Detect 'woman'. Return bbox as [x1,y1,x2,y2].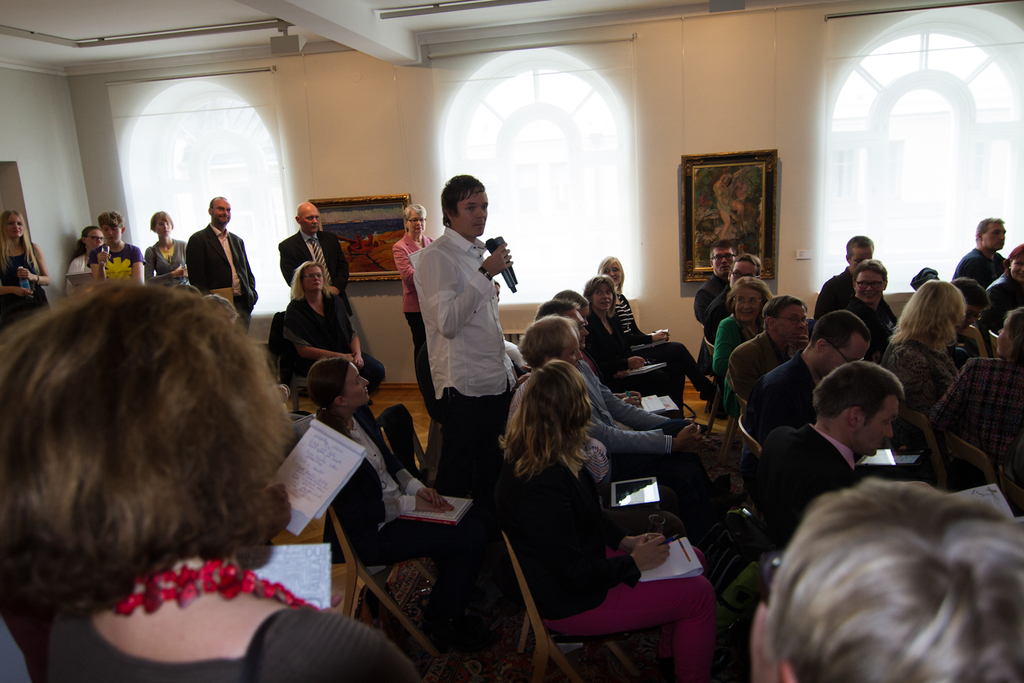
[597,260,651,344].
